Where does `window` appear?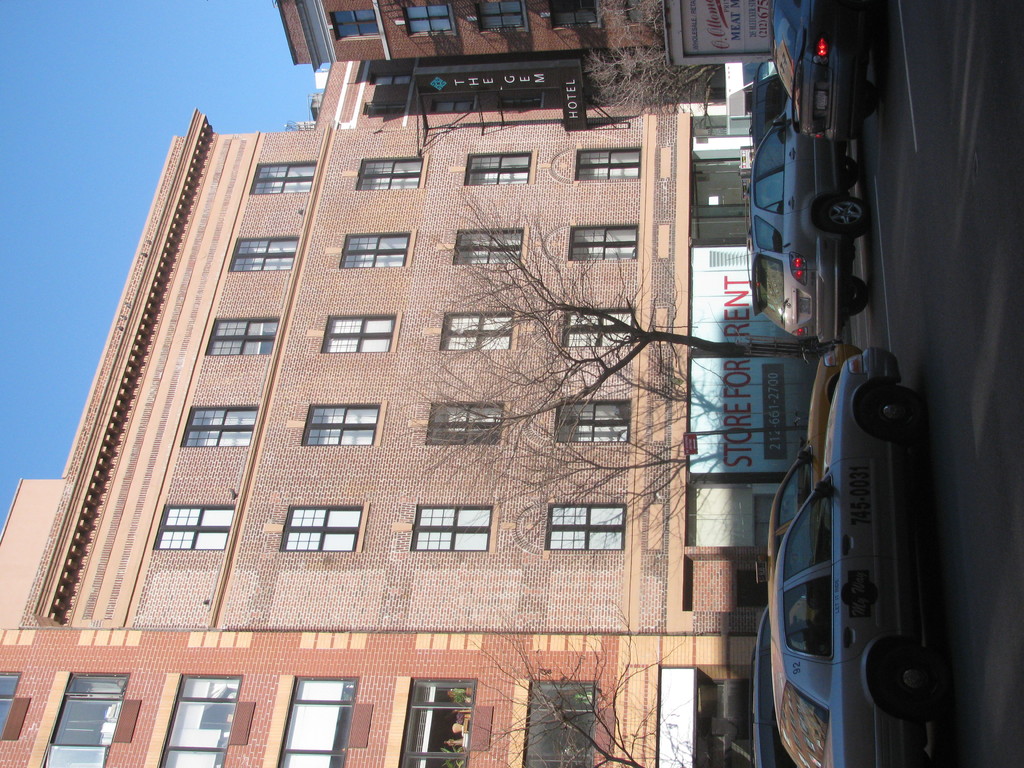
Appears at pyautogui.locateOnScreen(439, 307, 516, 353).
